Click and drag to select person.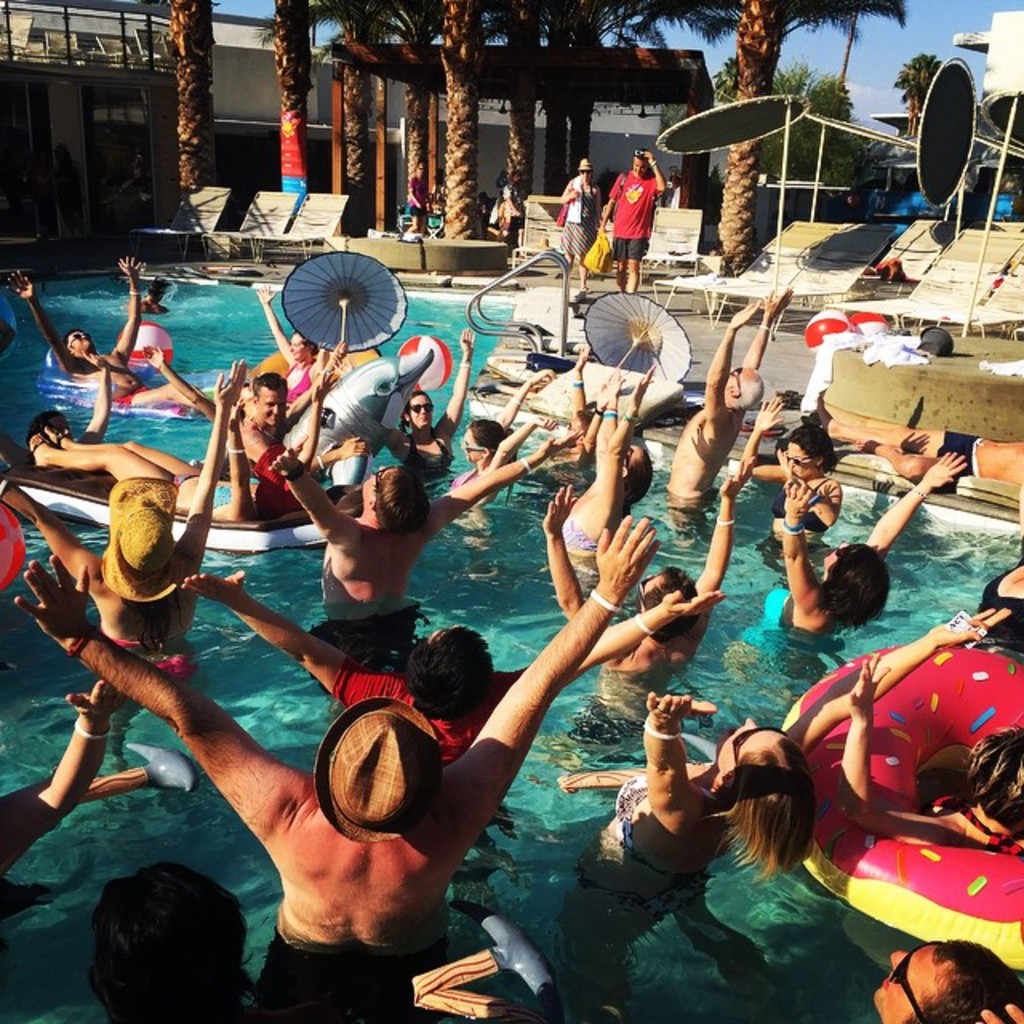
Selection: {"left": 651, "top": 605, "right": 1008, "bottom": 891}.
